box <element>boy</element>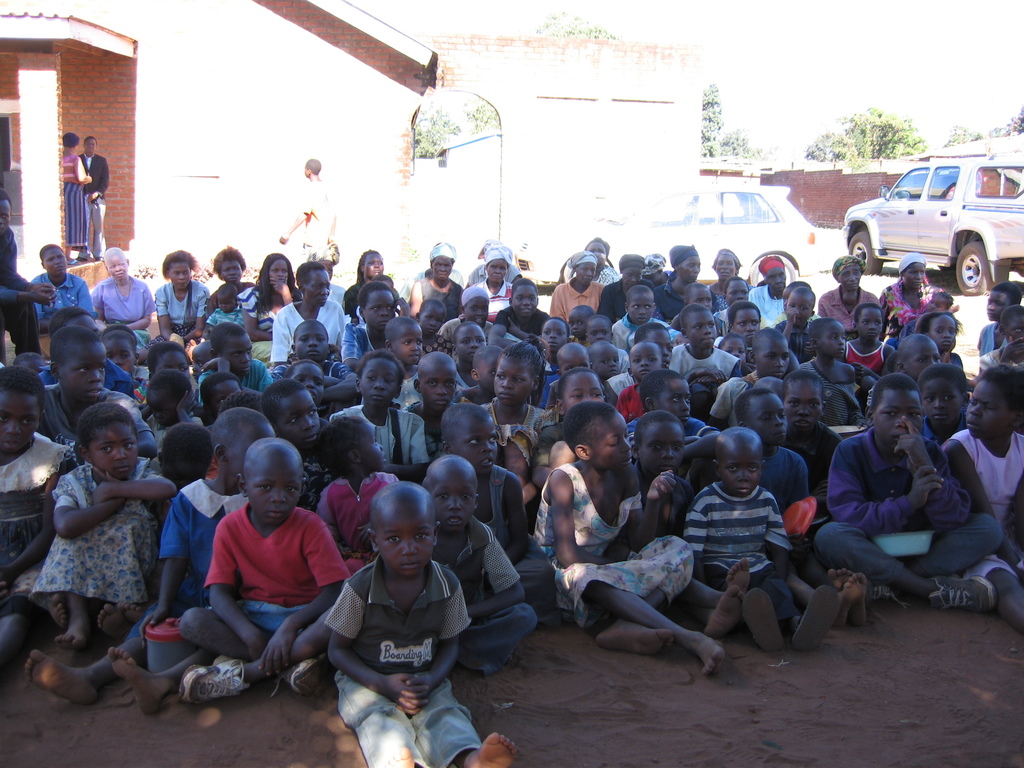
crop(0, 189, 52, 365)
